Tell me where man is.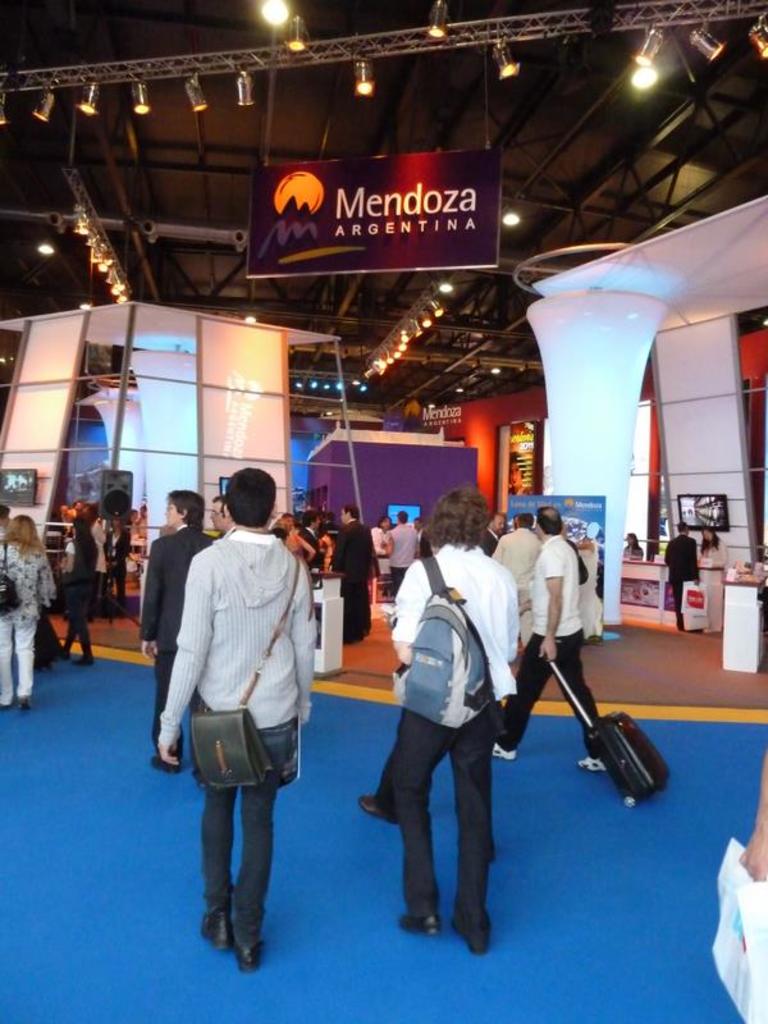
man is at <region>143, 490, 210, 741</region>.
